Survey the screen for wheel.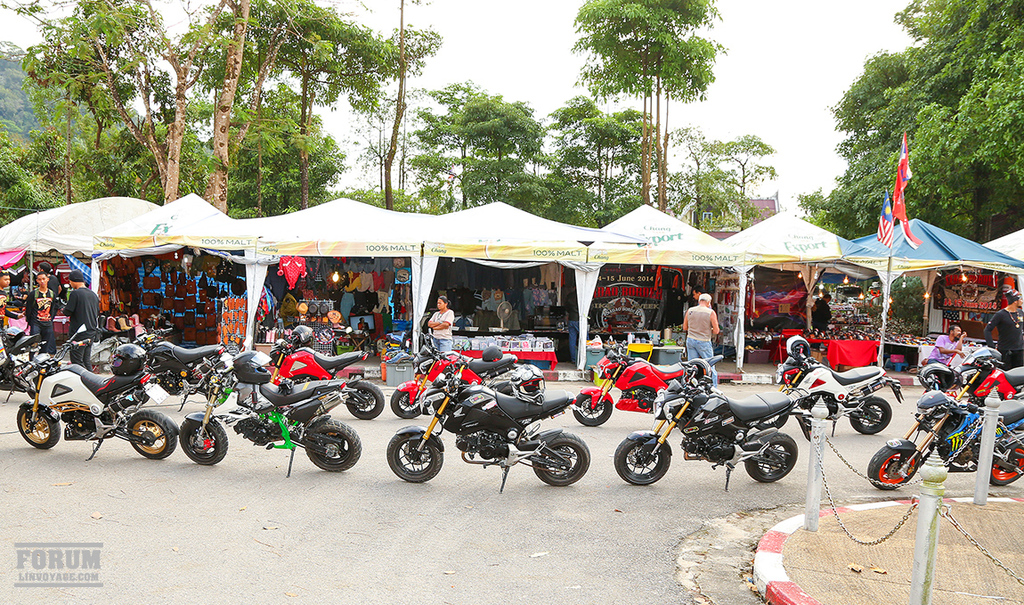
Survey found: l=868, t=447, r=918, b=490.
